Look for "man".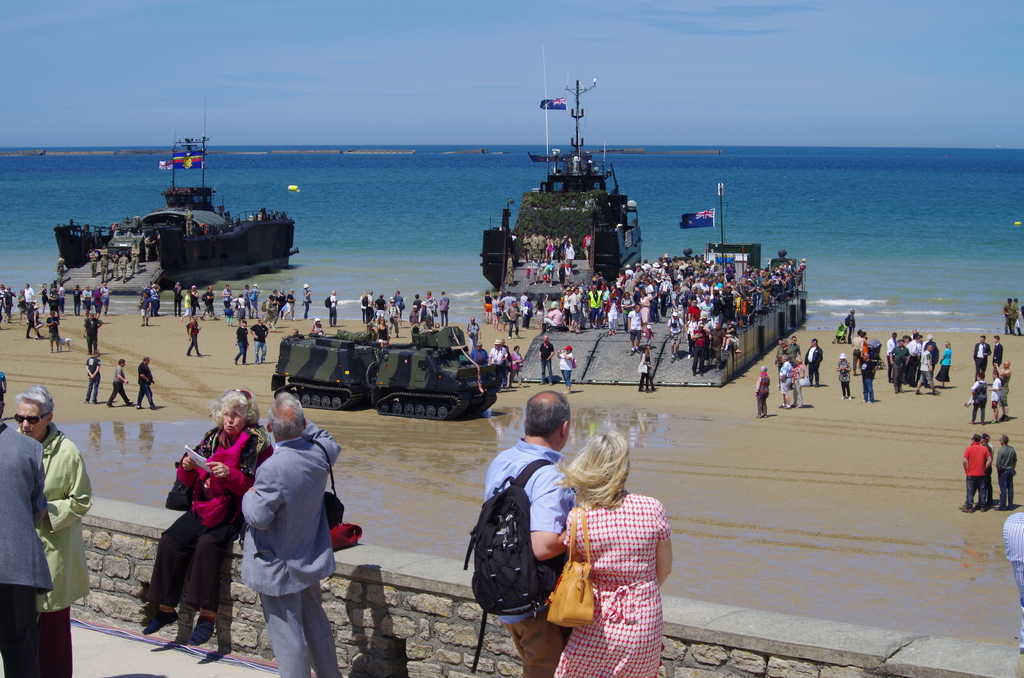
Found: region(107, 359, 138, 405).
